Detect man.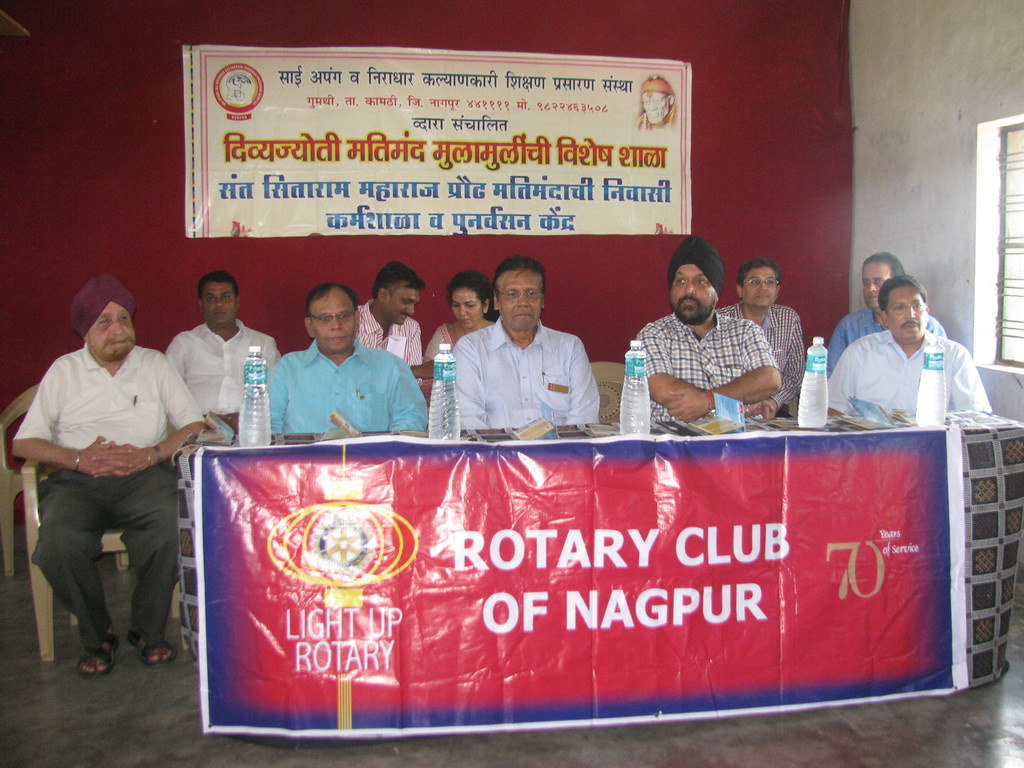
Detected at 447:258:599:433.
